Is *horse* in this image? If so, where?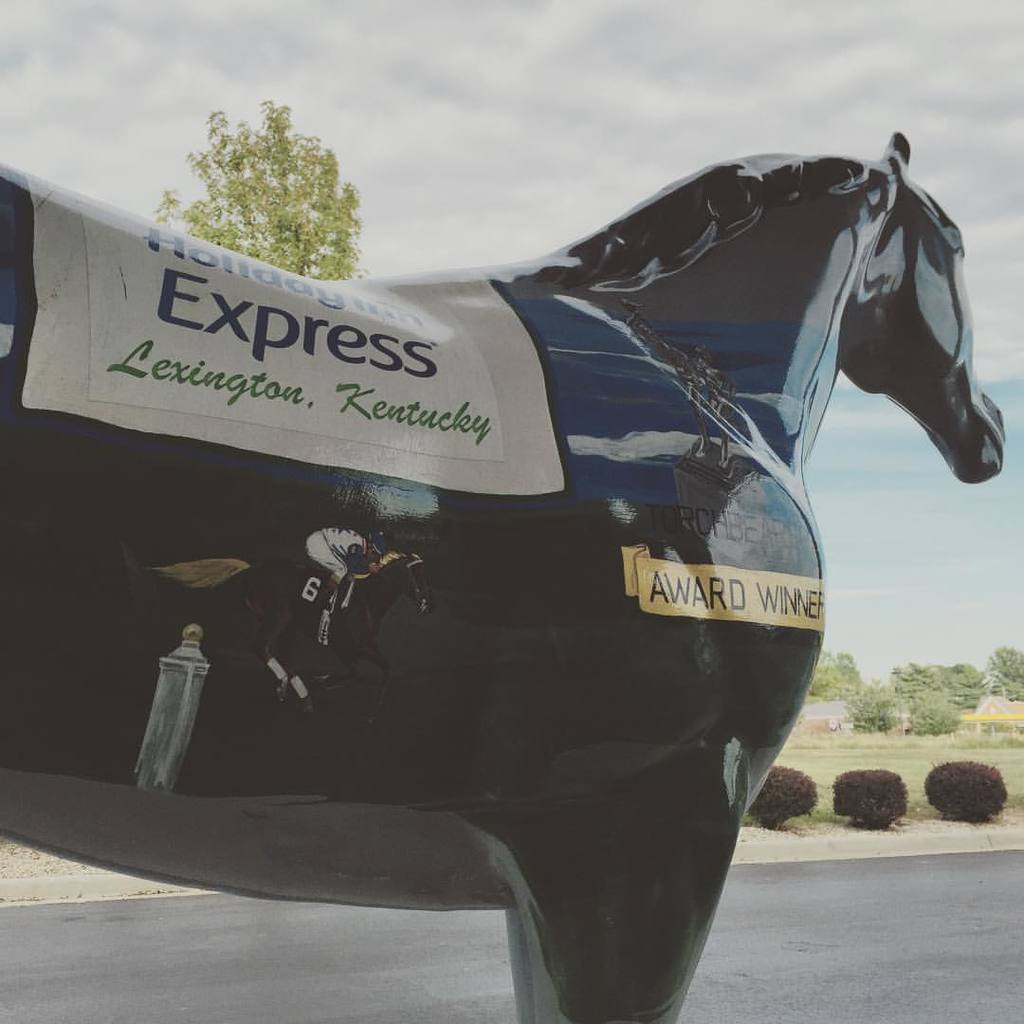
Yes, at box=[143, 551, 442, 721].
